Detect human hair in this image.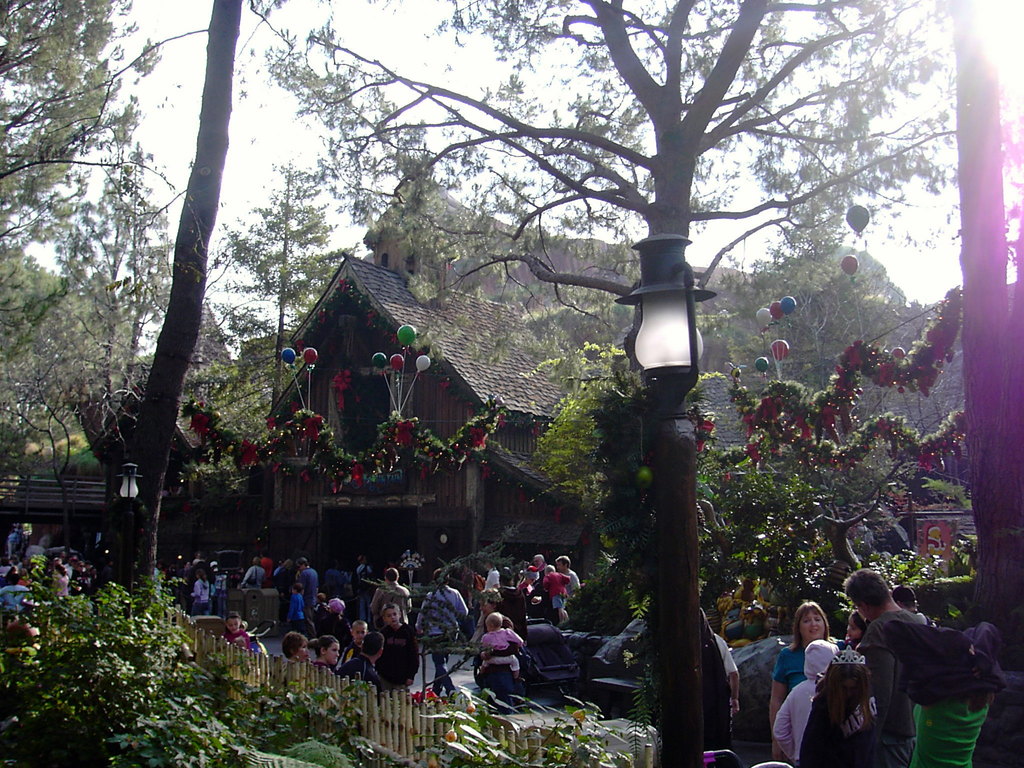
Detection: BBox(499, 612, 514, 628).
